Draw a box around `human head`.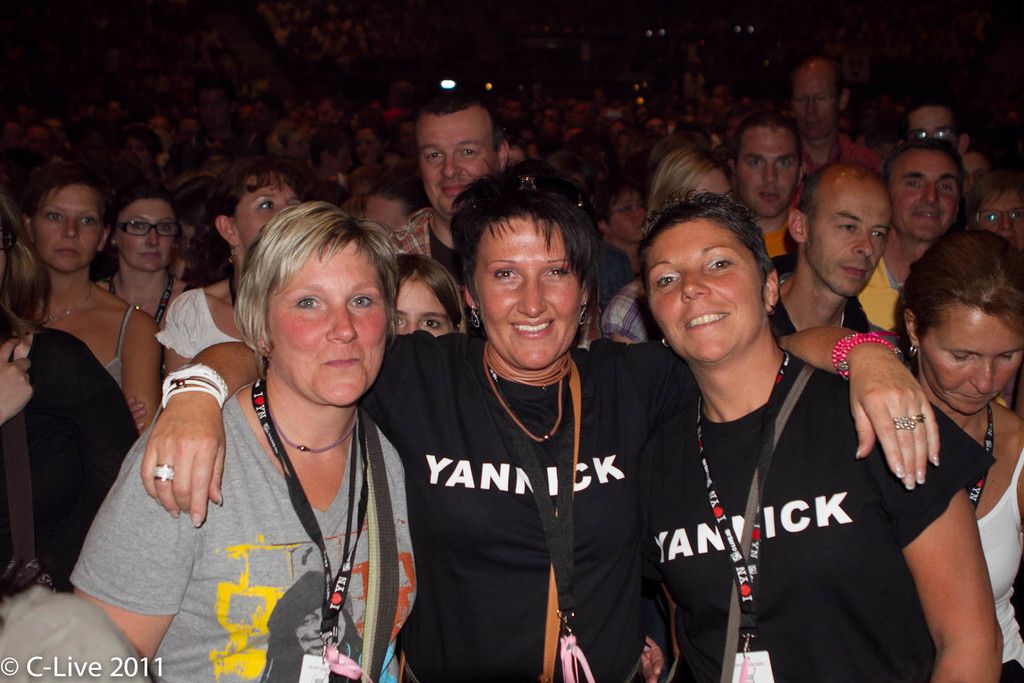
<region>728, 111, 799, 213</region>.
